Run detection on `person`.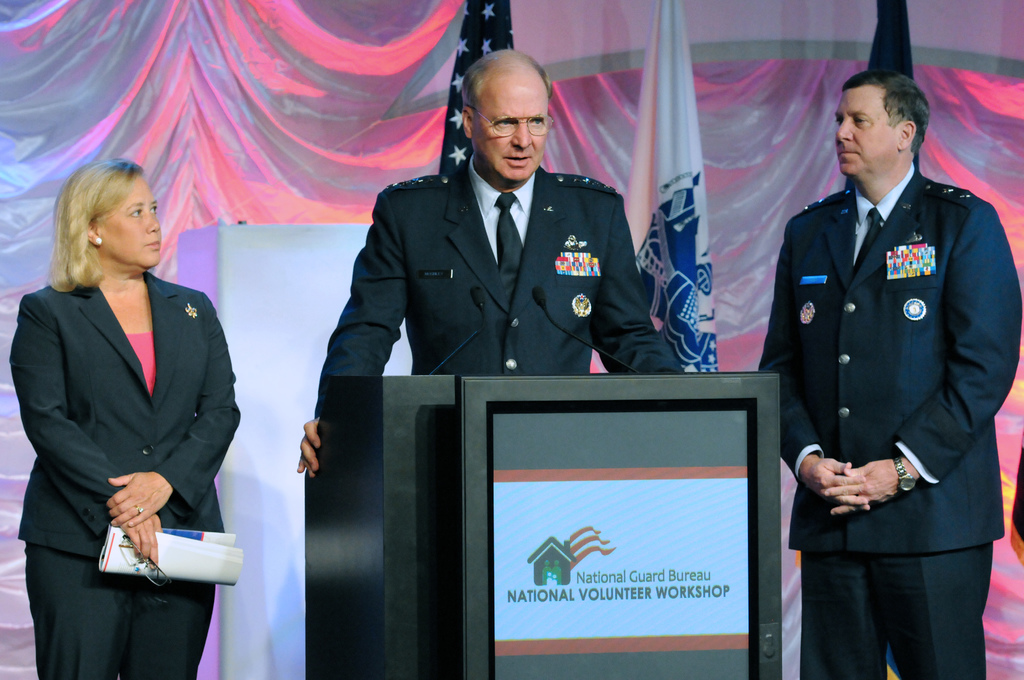
Result: left=758, top=72, right=1020, bottom=679.
